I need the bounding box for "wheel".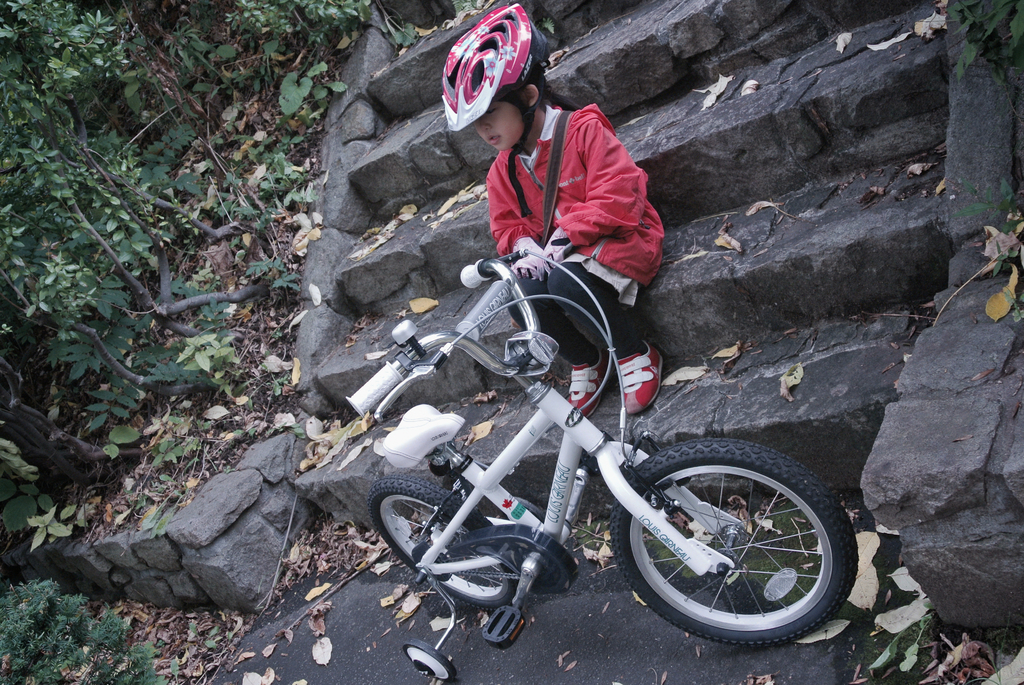
Here it is: (x1=629, y1=445, x2=851, y2=649).
